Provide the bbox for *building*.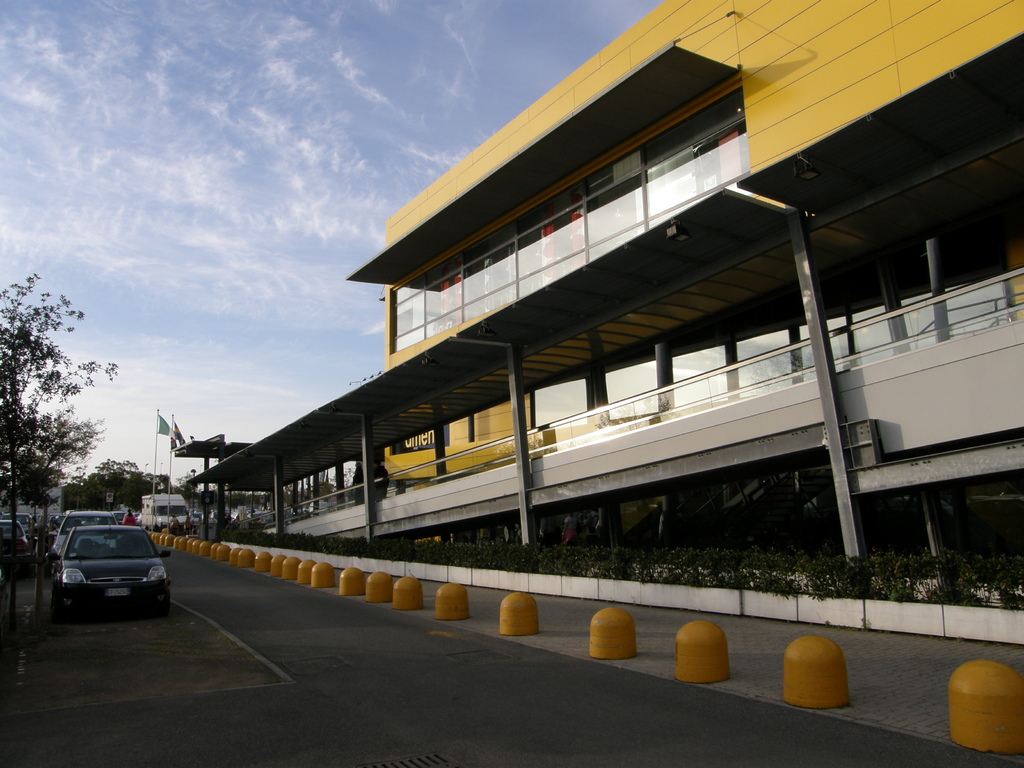
box(173, 1, 1023, 647).
